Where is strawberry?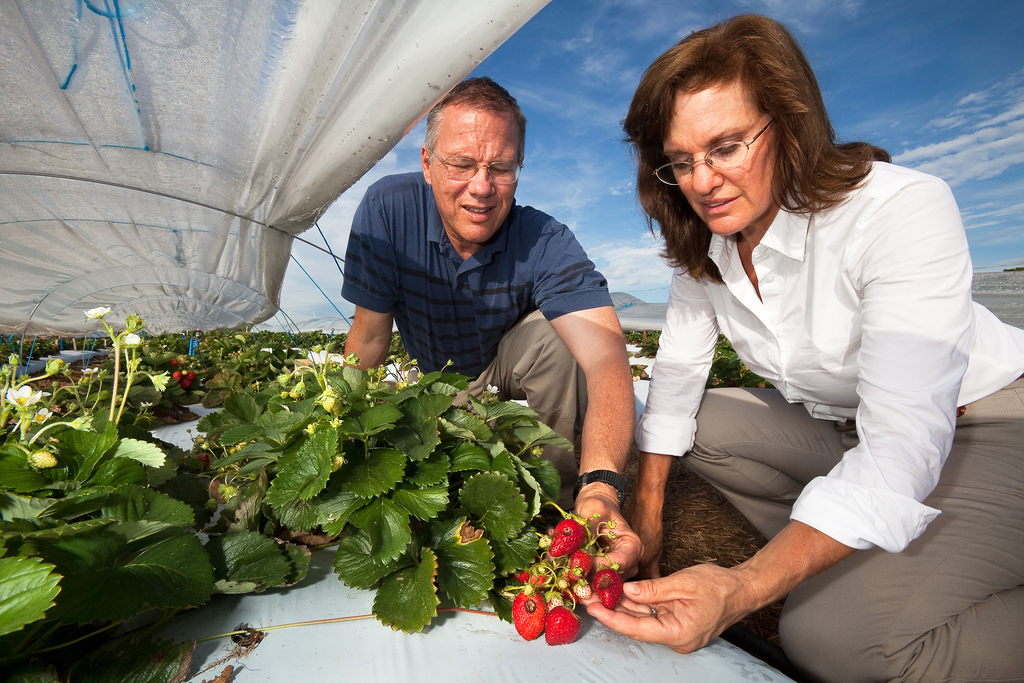
[x1=513, y1=567, x2=529, y2=586].
